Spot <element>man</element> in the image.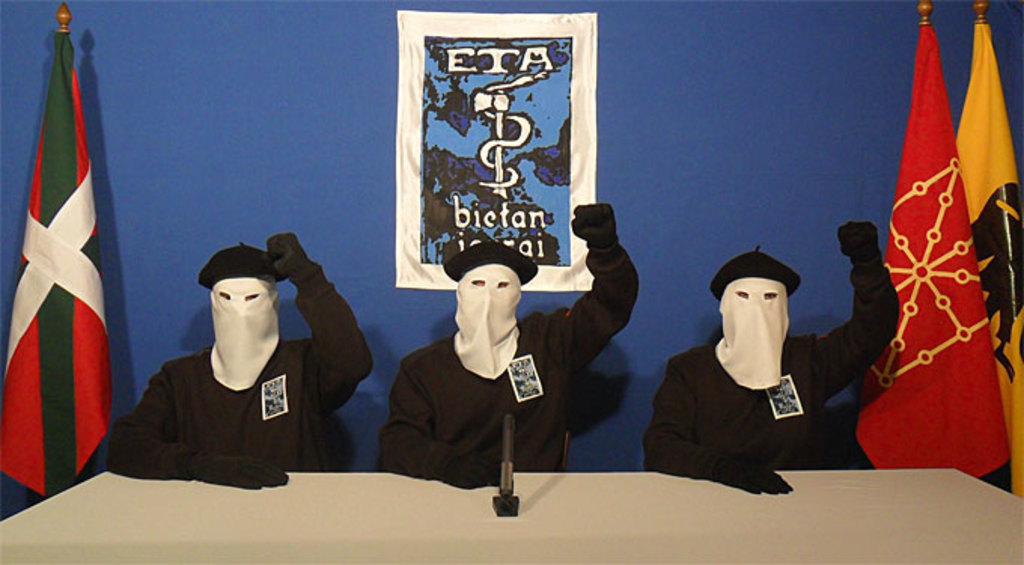
<element>man</element> found at bbox(384, 193, 640, 496).
